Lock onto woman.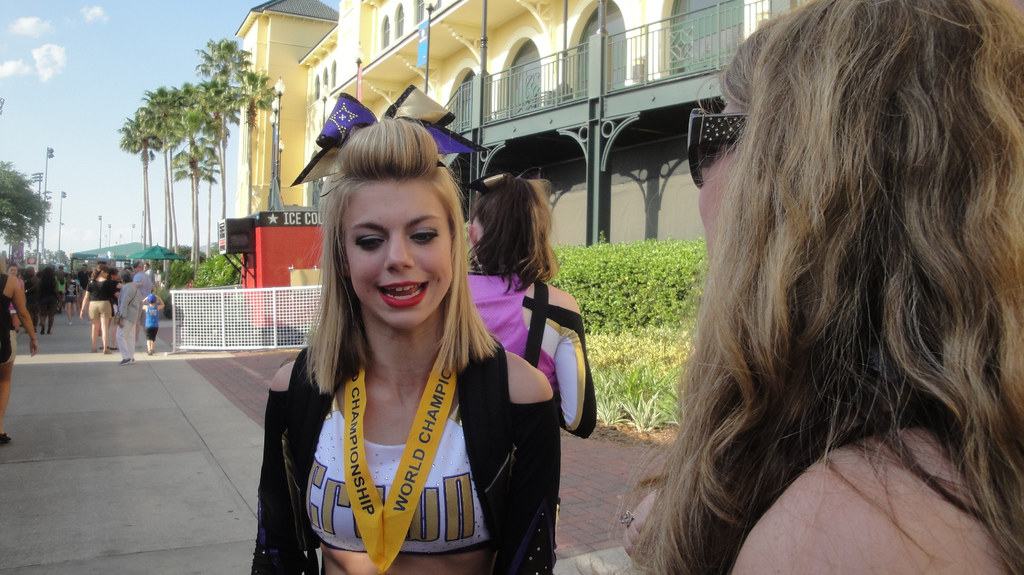
Locked: <bbox>0, 249, 39, 443</bbox>.
